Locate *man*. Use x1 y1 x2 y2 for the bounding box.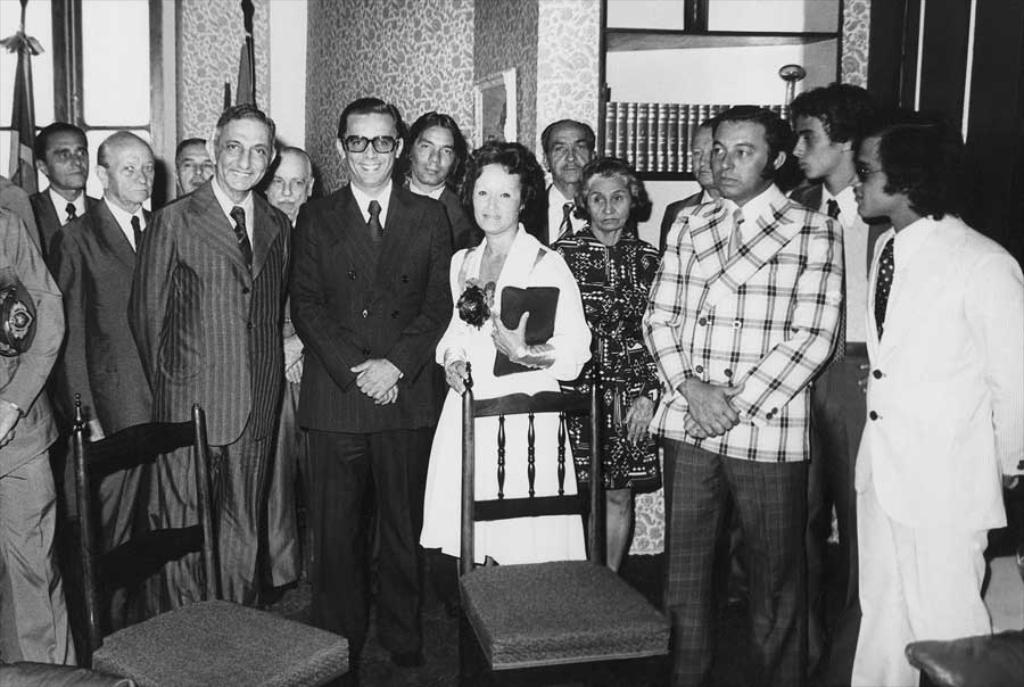
844 107 1023 686.
